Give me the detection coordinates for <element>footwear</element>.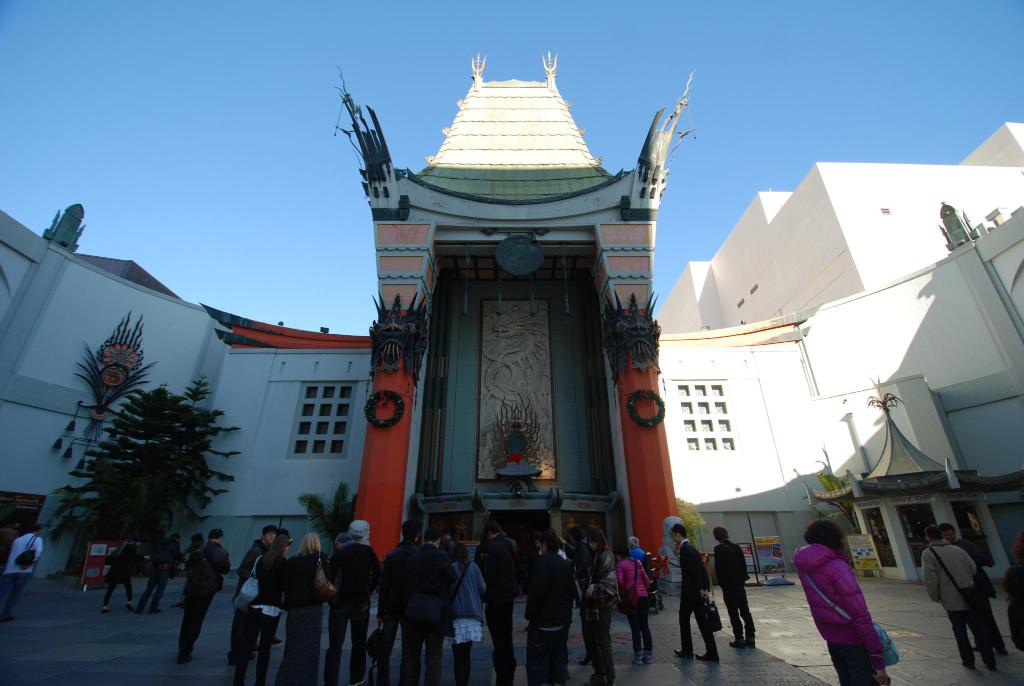
crop(973, 646, 980, 649).
